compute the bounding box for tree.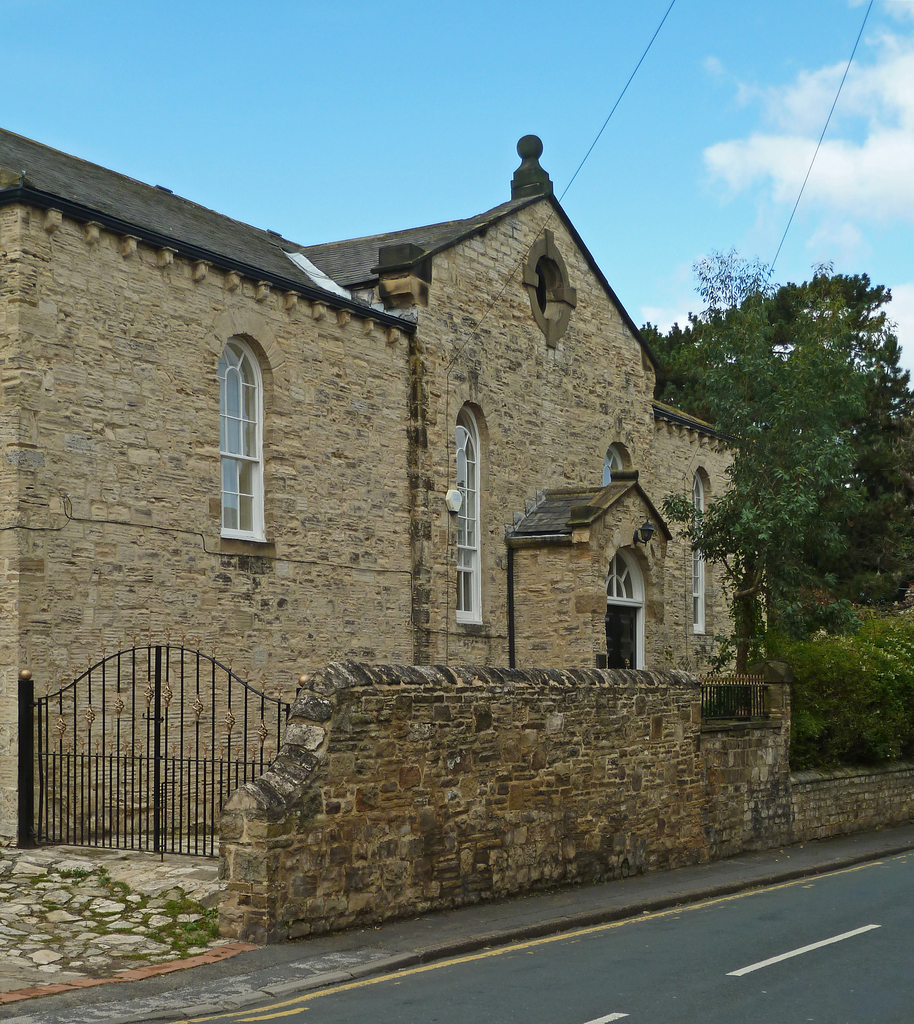
(626,241,913,780).
